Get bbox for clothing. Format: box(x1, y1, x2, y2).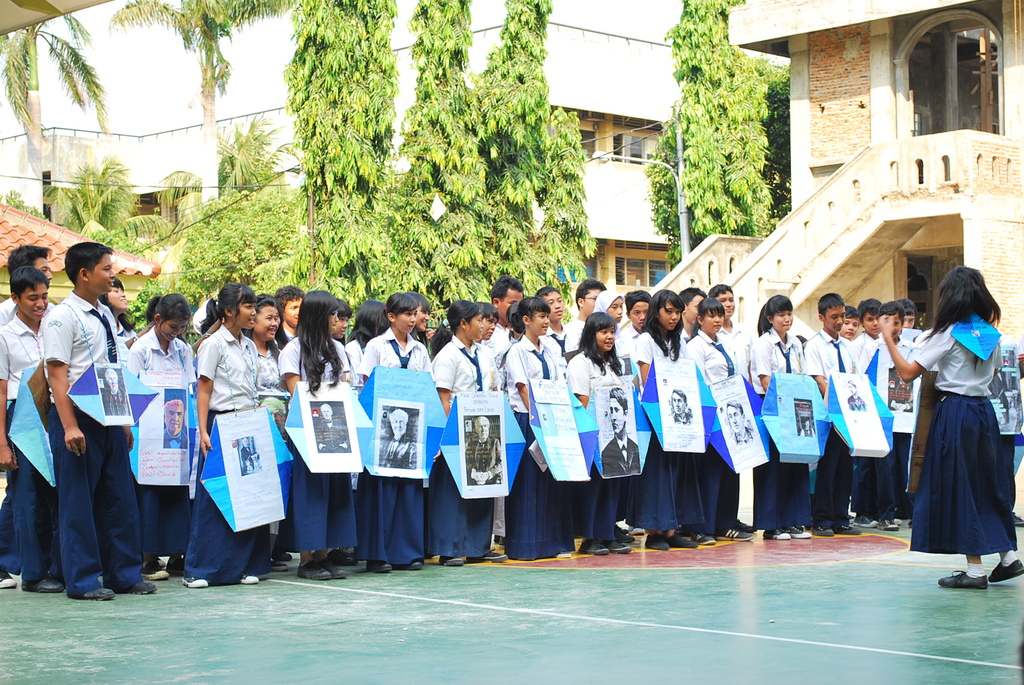
box(508, 452, 562, 554).
